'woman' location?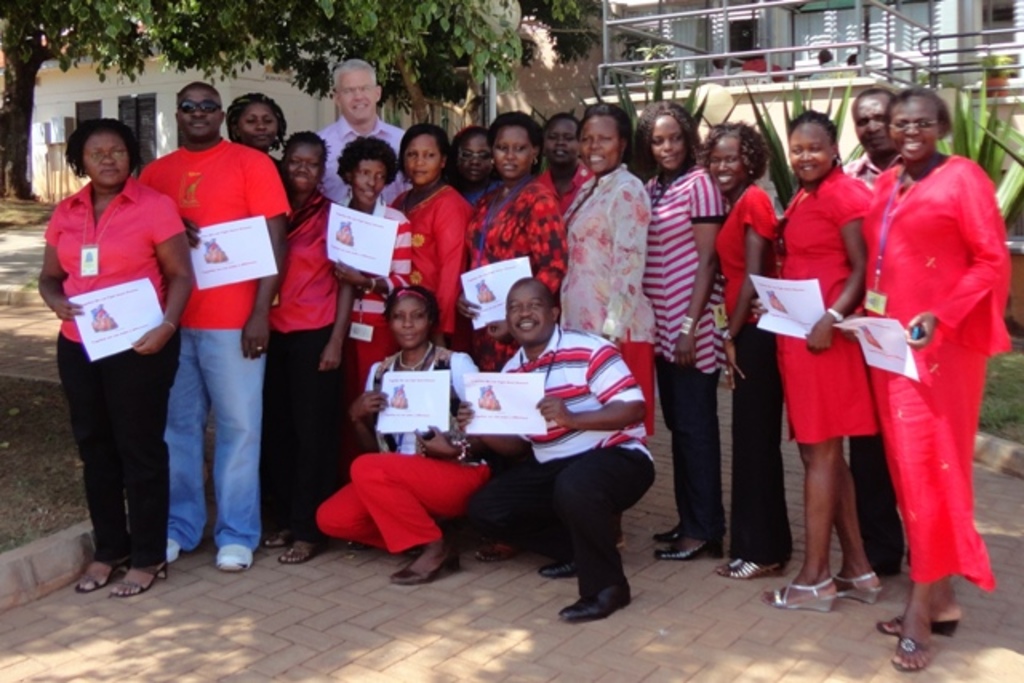
861:82:1013:672
